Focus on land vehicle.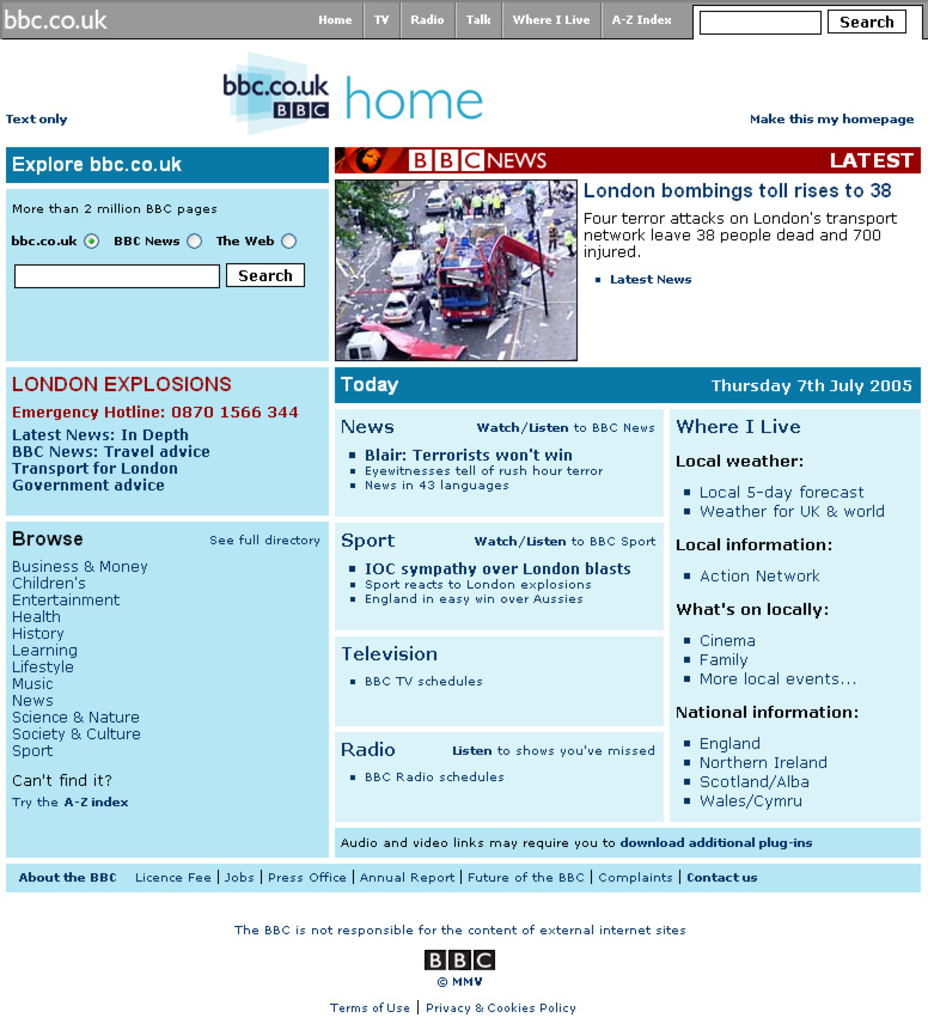
Focused at Rect(347, 334, 385, 361).
